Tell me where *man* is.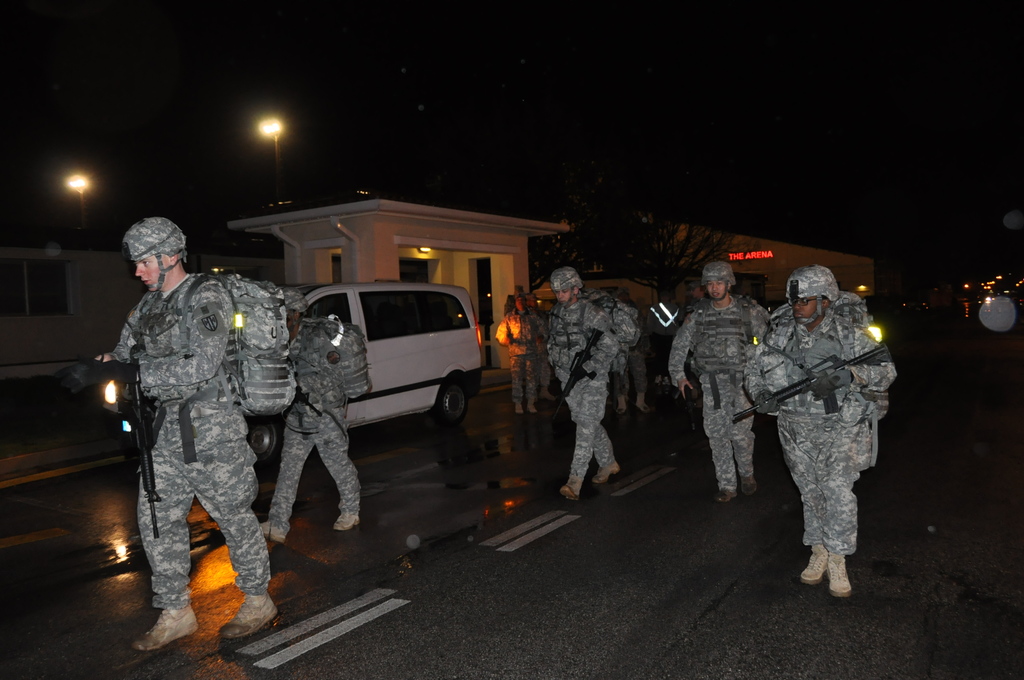
*man* is at <region>759, 259, 900, 592</region>.
